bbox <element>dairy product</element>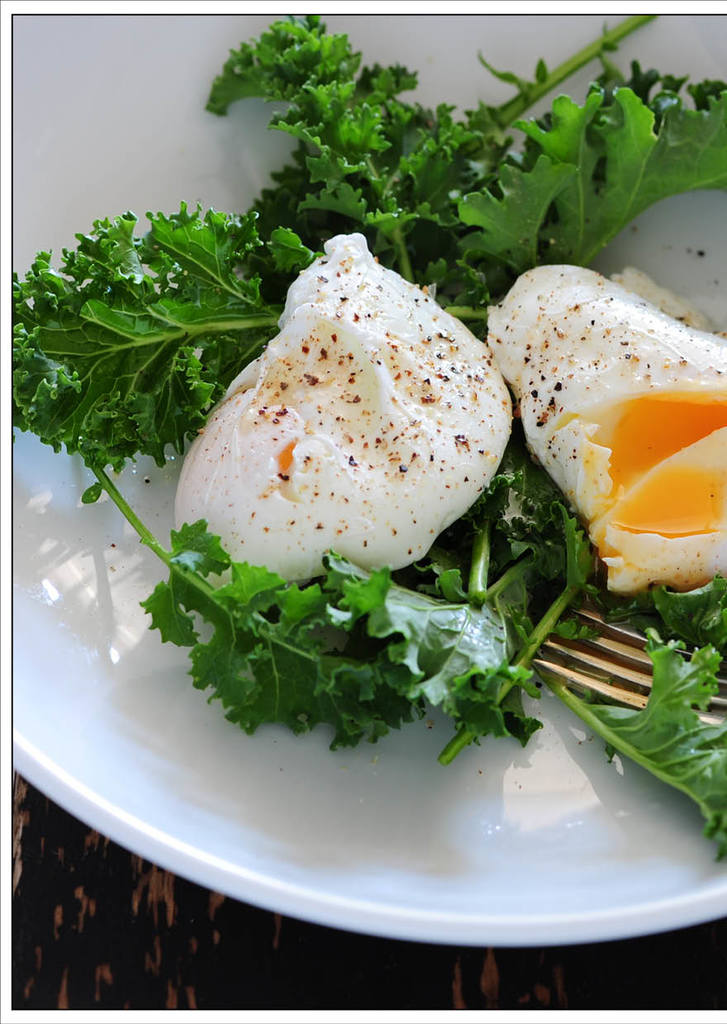
<region>506, 255, 726, 596</region>
